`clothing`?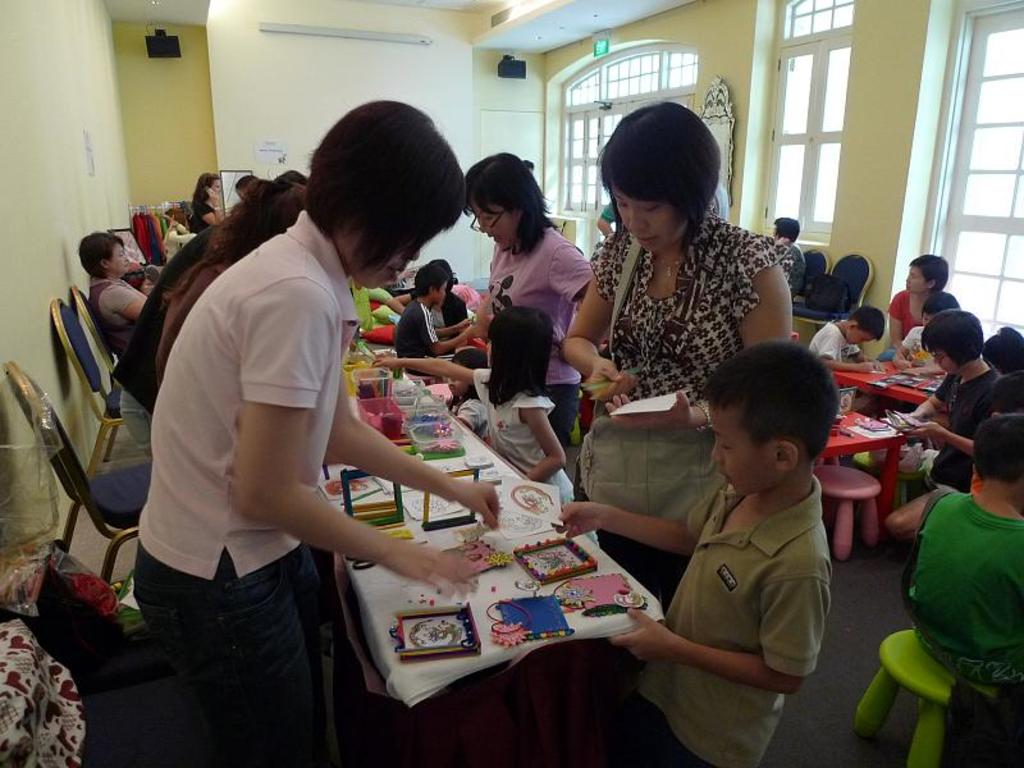
rect(890, 285, 923, 330)
